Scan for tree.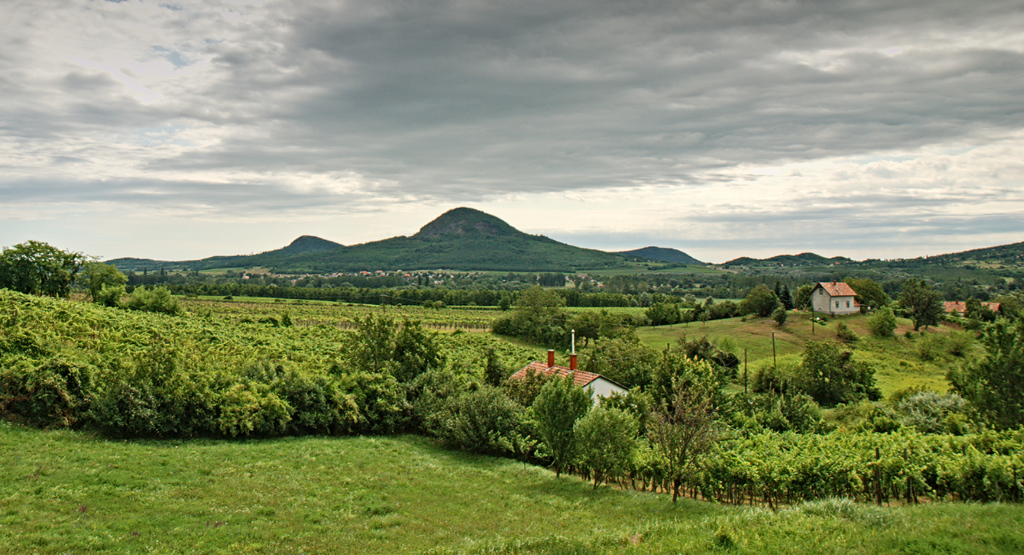
Scan result: 588, 338, 659, 390.
